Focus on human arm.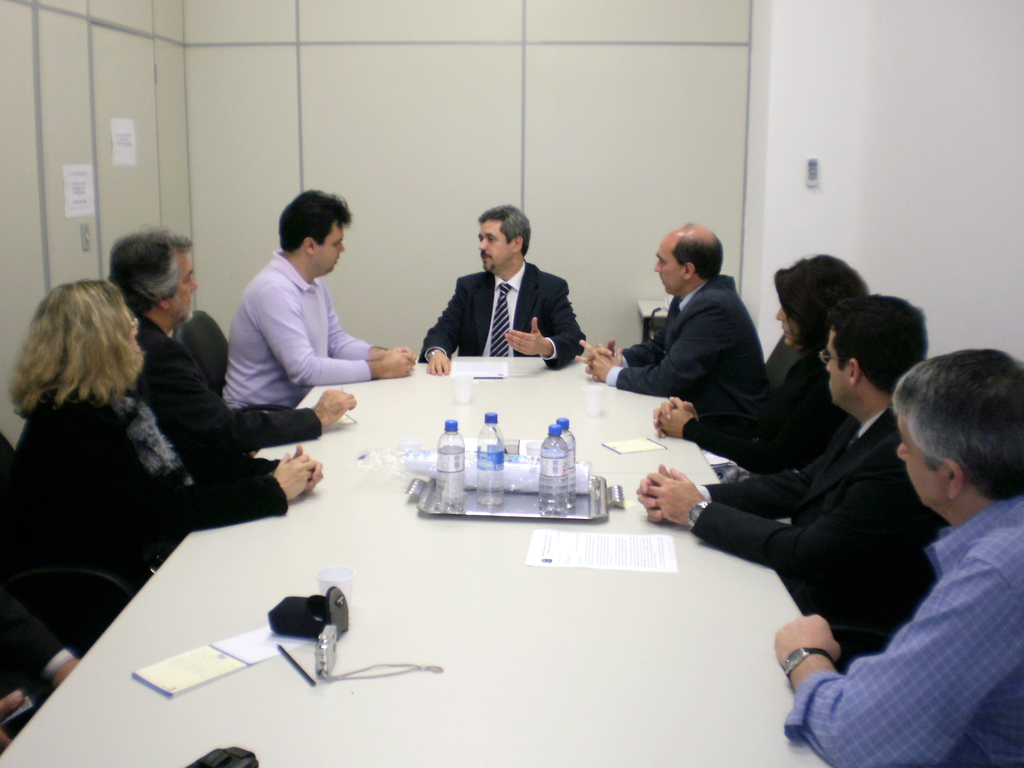
Focused at [580,310,734,400].
